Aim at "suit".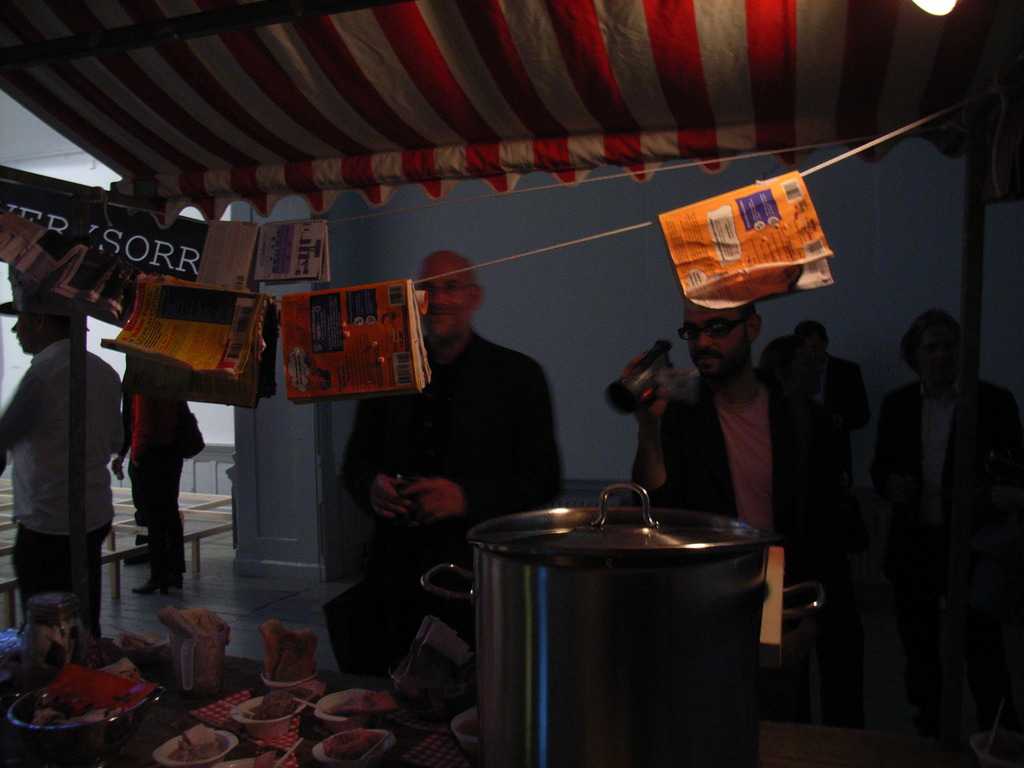
Aimed at locate(328, 331, 564, 681).
